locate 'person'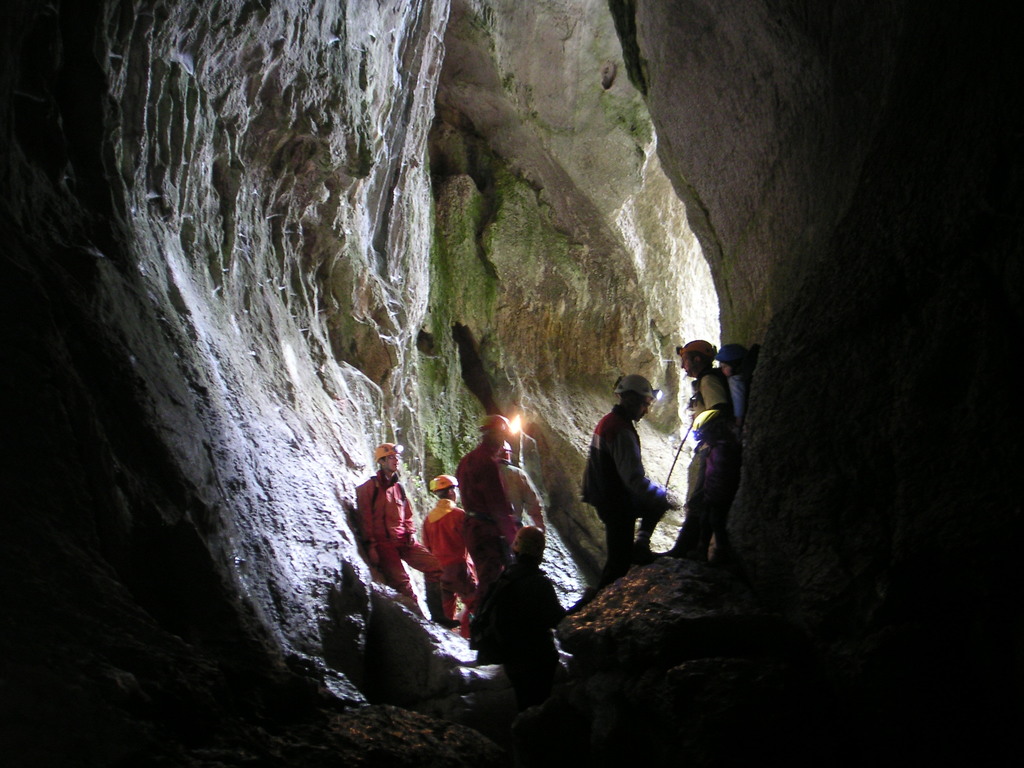
[x1=580, y1=379, x2=671, y2=593]
